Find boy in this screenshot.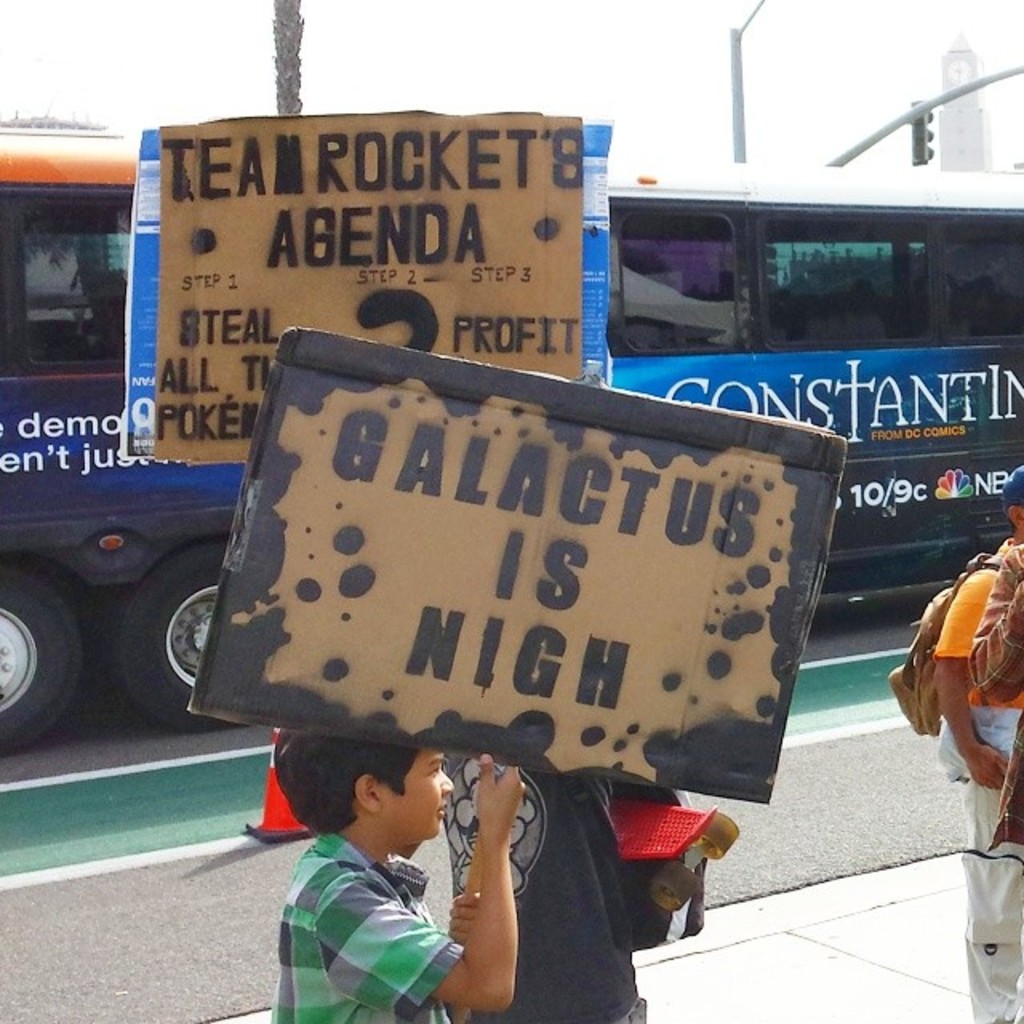
The bounding box for boy is pyautogui.locateOnScreen(928, 464, 1022, 1022).
